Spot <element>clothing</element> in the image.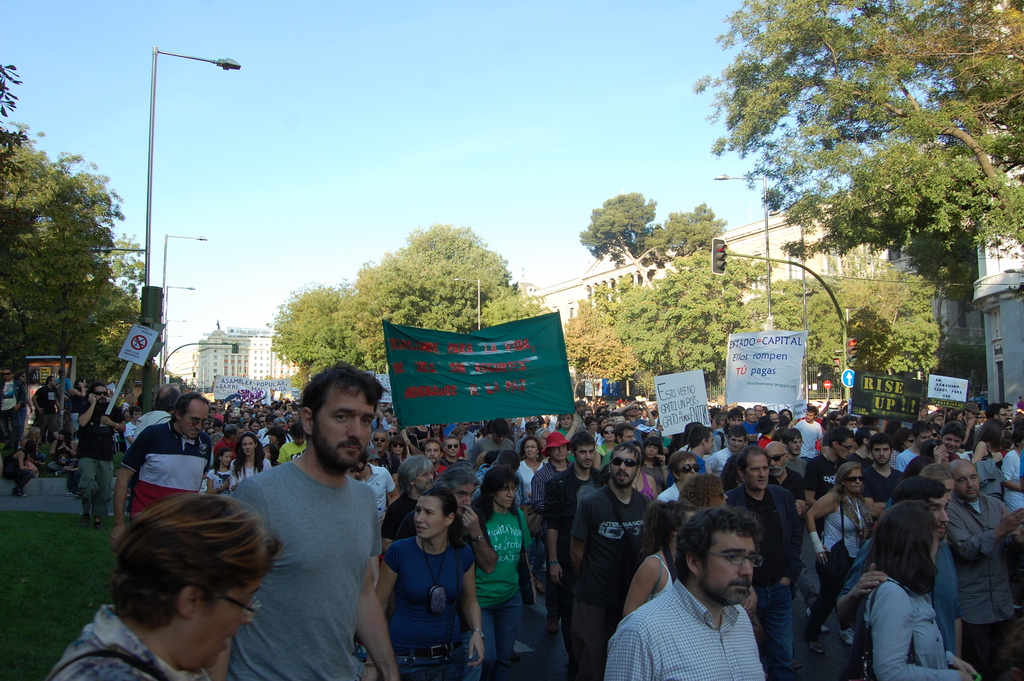
<element>clothing</element> found at Rect(230, 456, 380, 678).
